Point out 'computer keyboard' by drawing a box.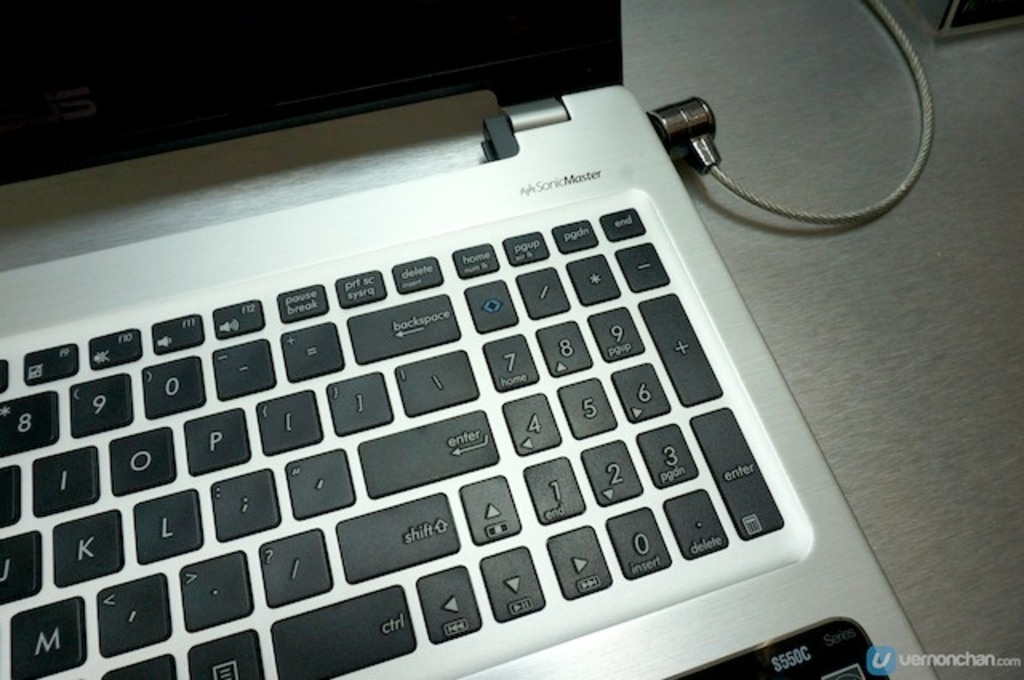
detection(0, 203, 792, 678).
